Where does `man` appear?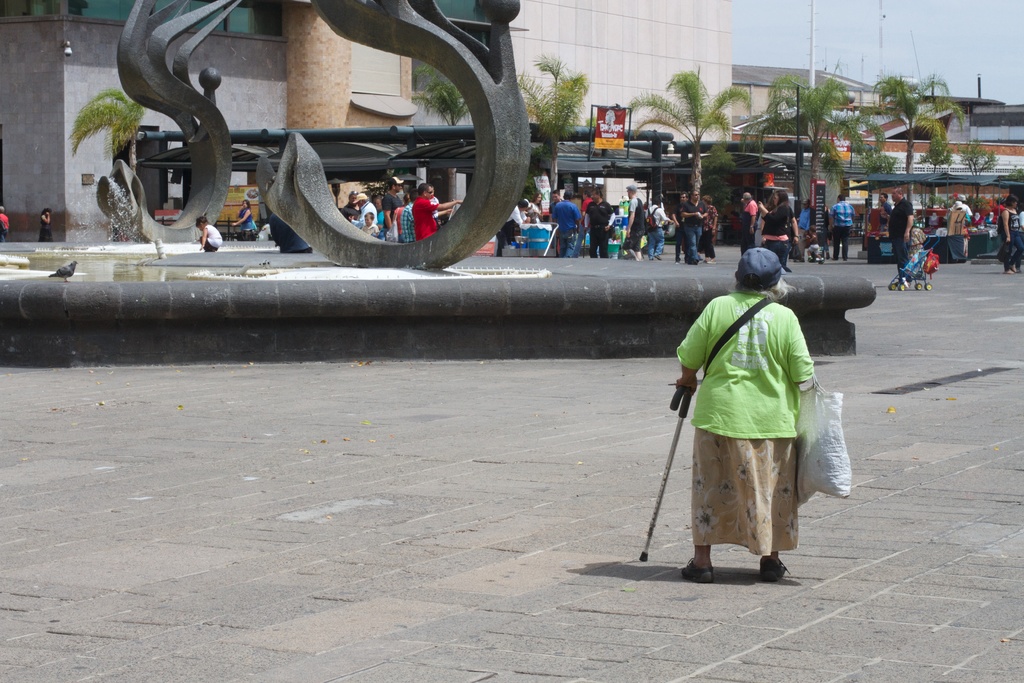
Appears at (493, 201, 528, 258).
